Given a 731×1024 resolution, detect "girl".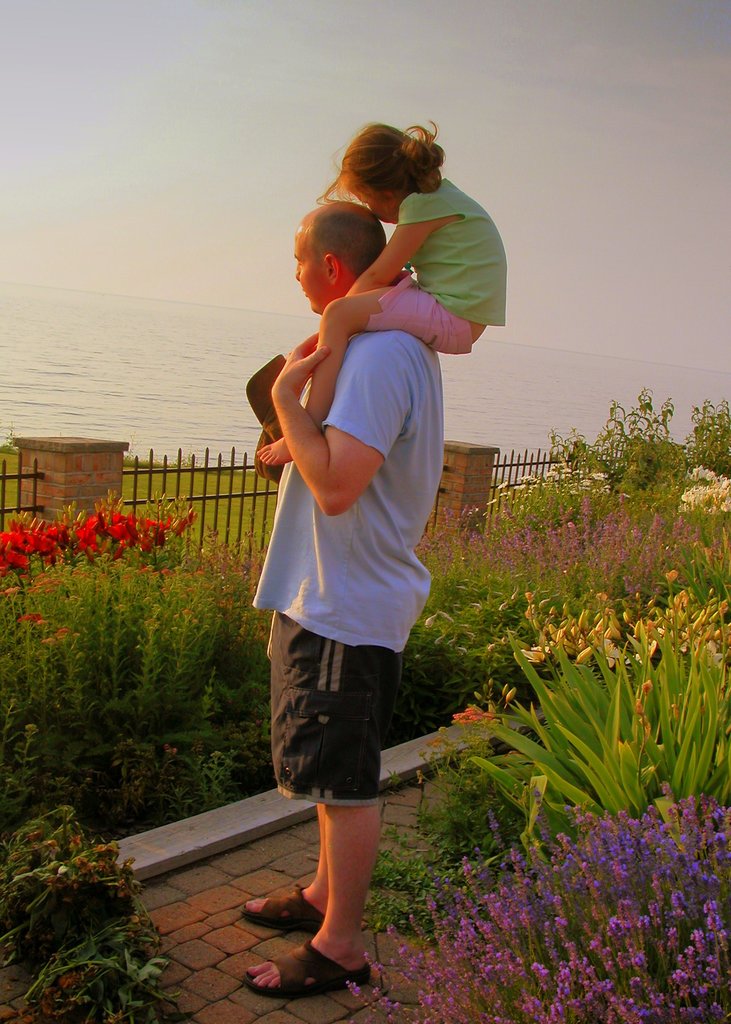
left=249, top=119, right=502, bottom=454.
